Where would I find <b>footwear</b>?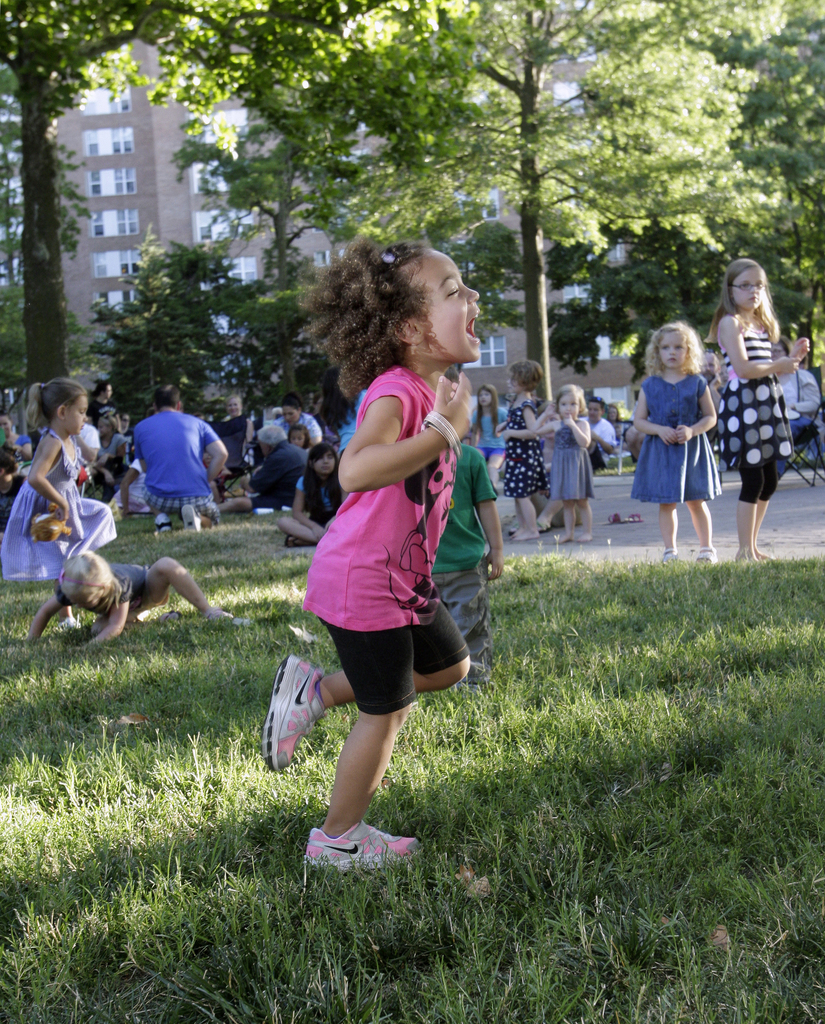
At (x1=659, y1=538, x2=689, y2=571).
